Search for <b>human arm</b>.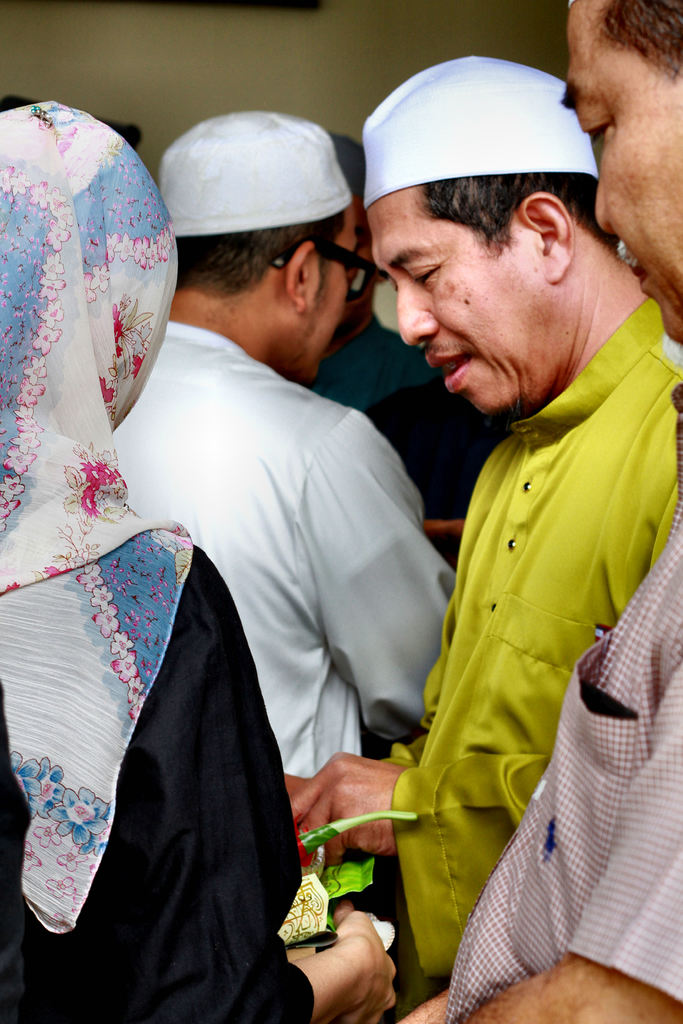
Found at select_region(397, 993, 442, 1023).
